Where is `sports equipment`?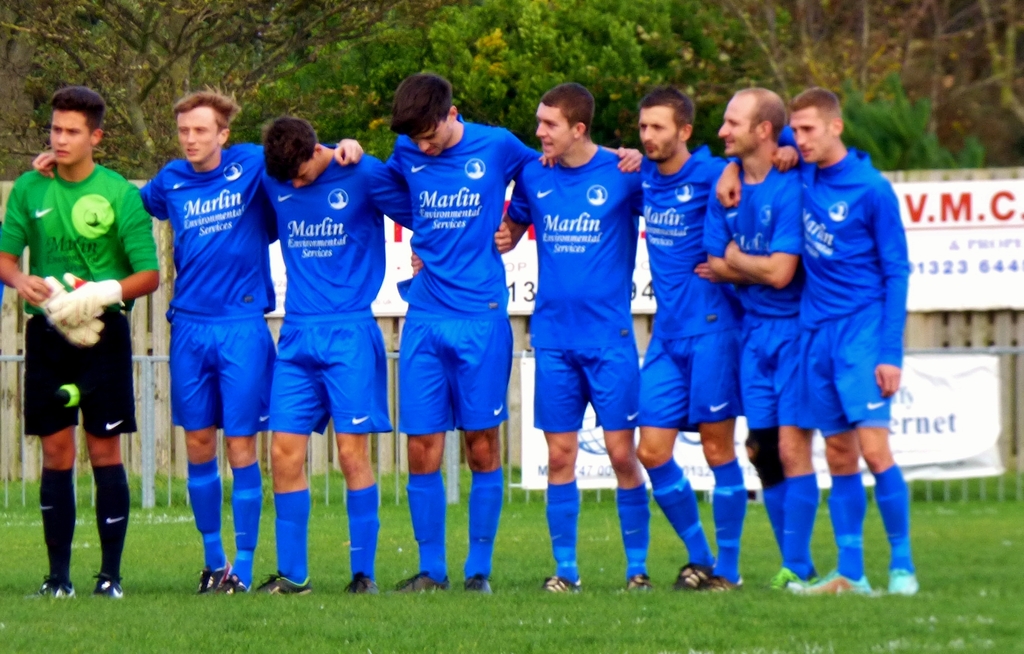
<bbox>202, 558, 234, 595</bbox>.
